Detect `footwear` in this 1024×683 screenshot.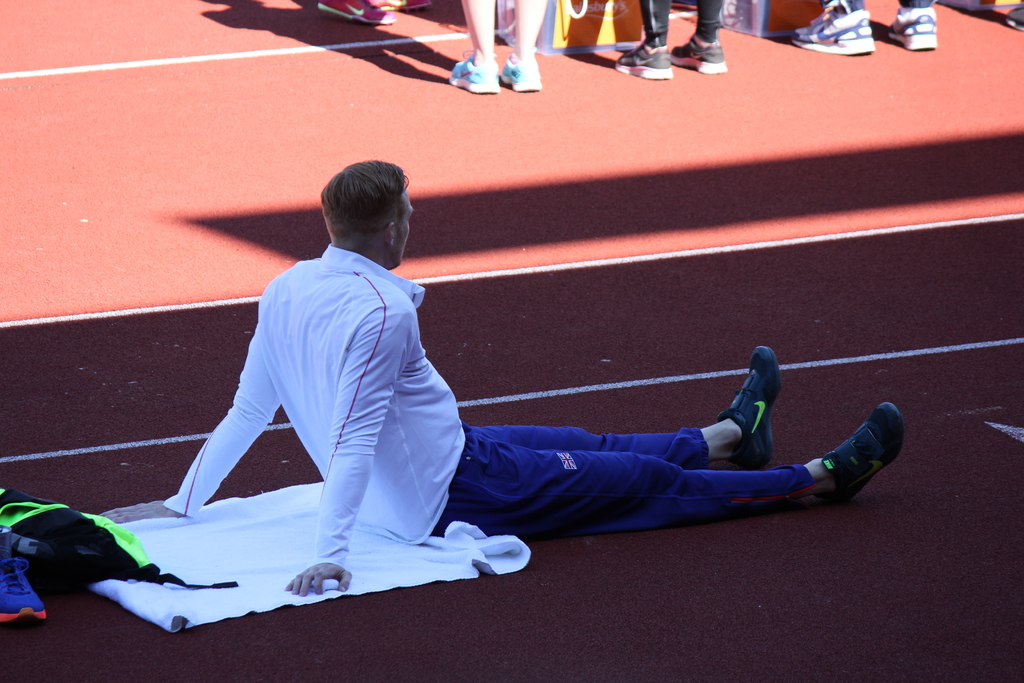
Detection: 0/548/49/623.
